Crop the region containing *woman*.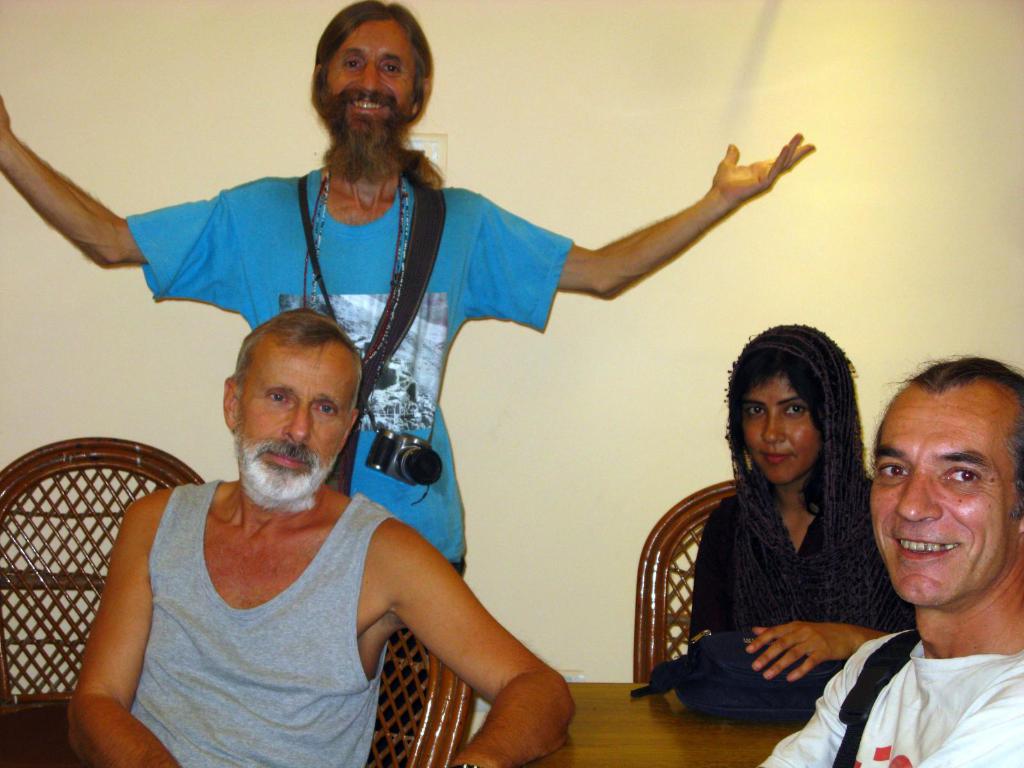
Crop region: crop(655, 330, 904, 747).
